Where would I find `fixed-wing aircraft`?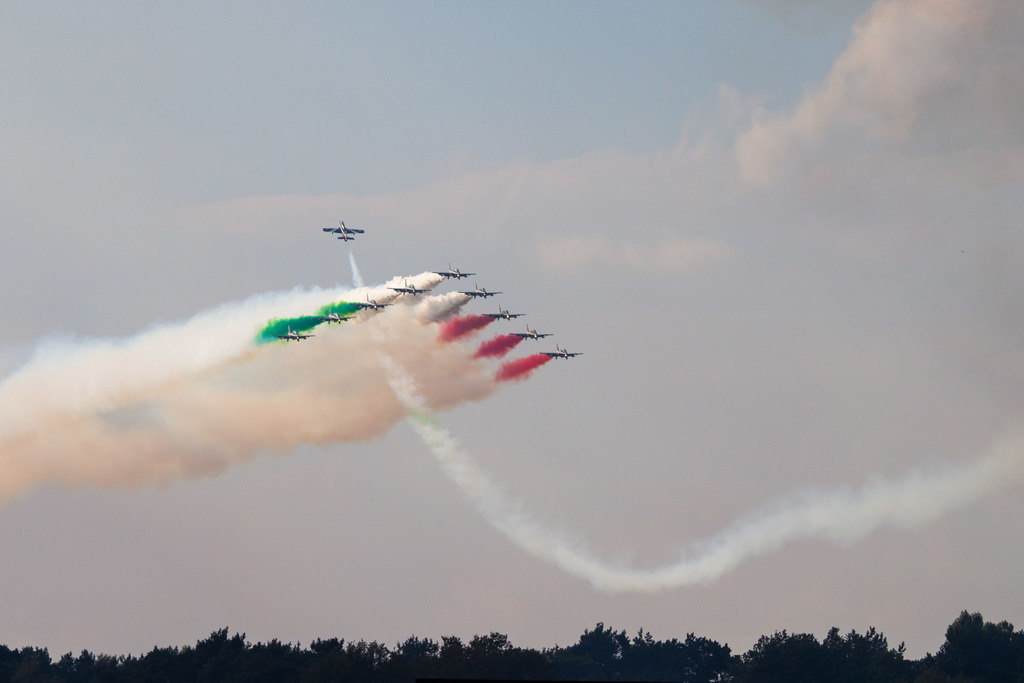
At rect(537, 340, 582, 361).
